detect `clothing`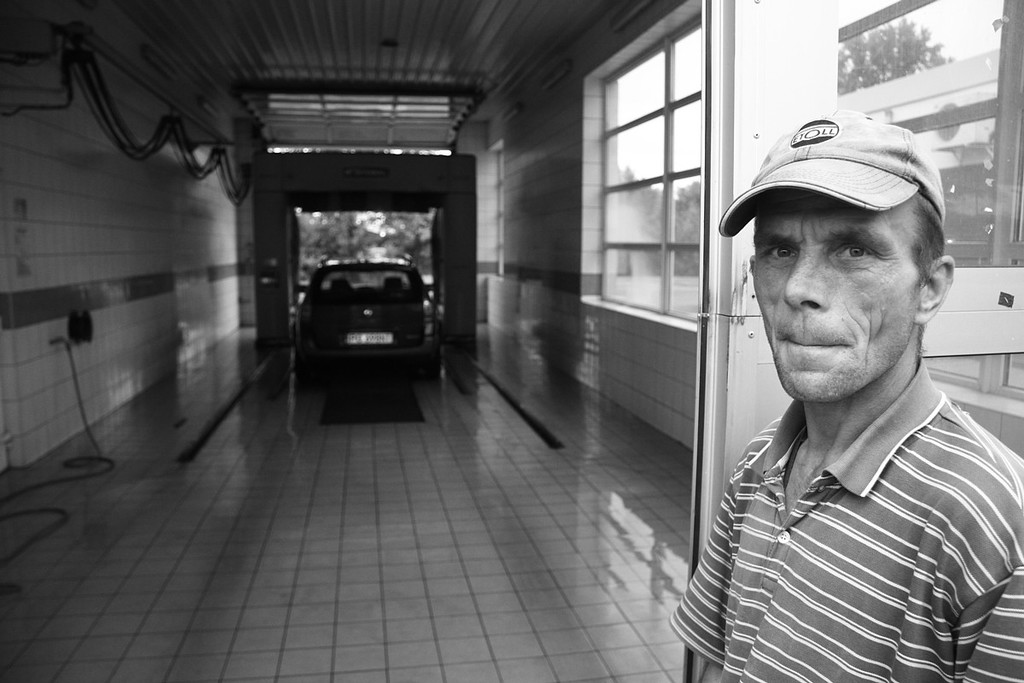
680, 303, 1015, 677
